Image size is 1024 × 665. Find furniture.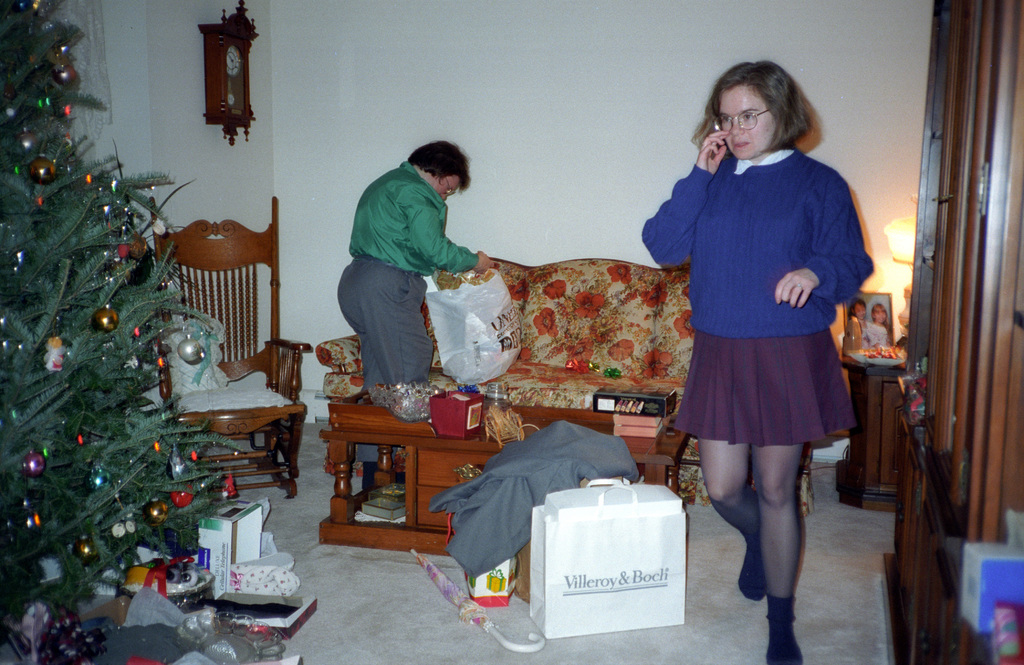
box(145, 196, 313, 498).
